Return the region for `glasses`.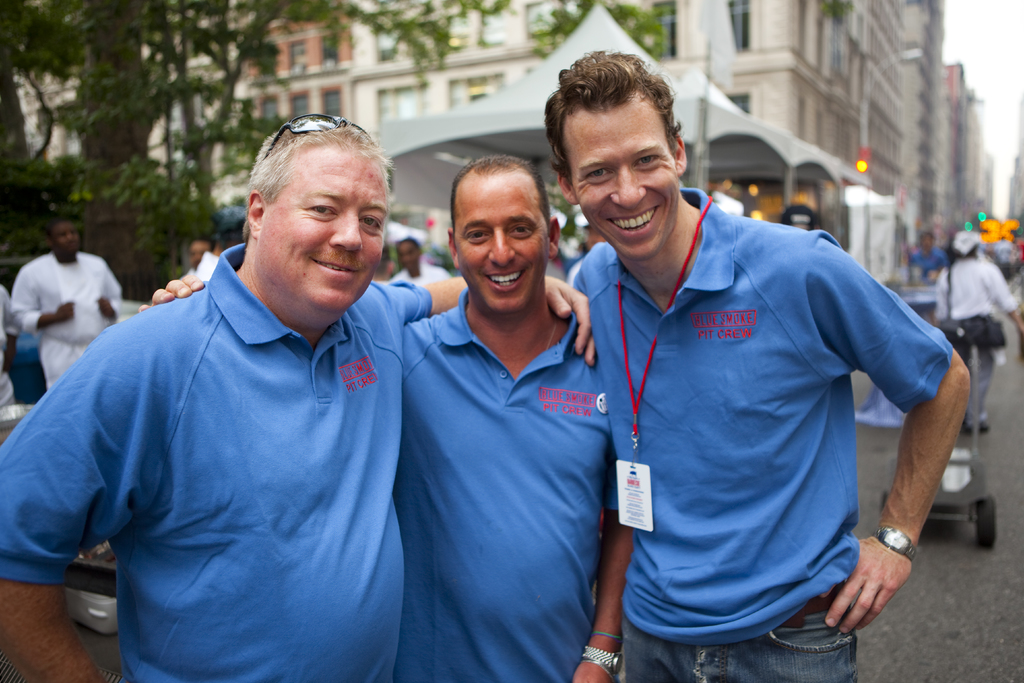
bbox=(261, 111, 371, 168).
